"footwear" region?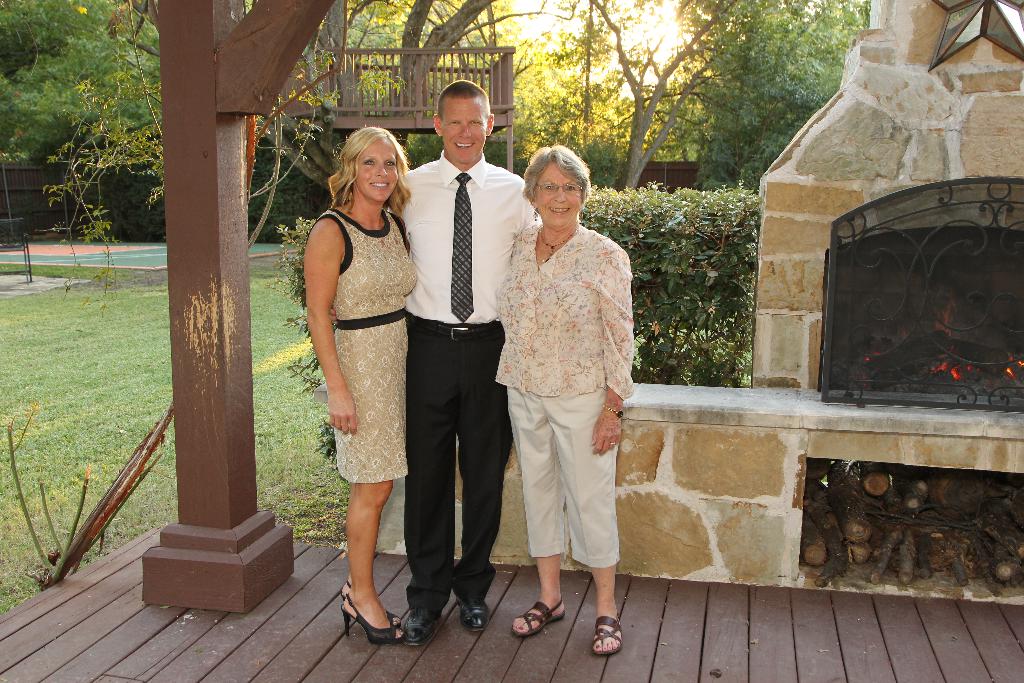
left=506, top=603, right=570, bottom=650
